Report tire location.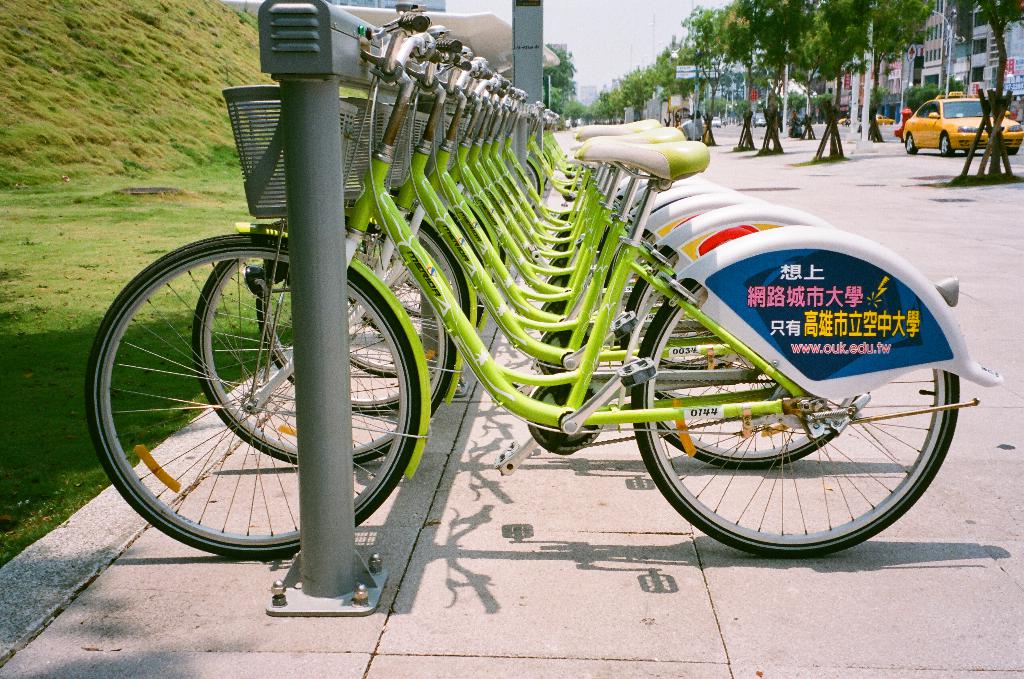
Report: detection(633, 221, 966, 557).
